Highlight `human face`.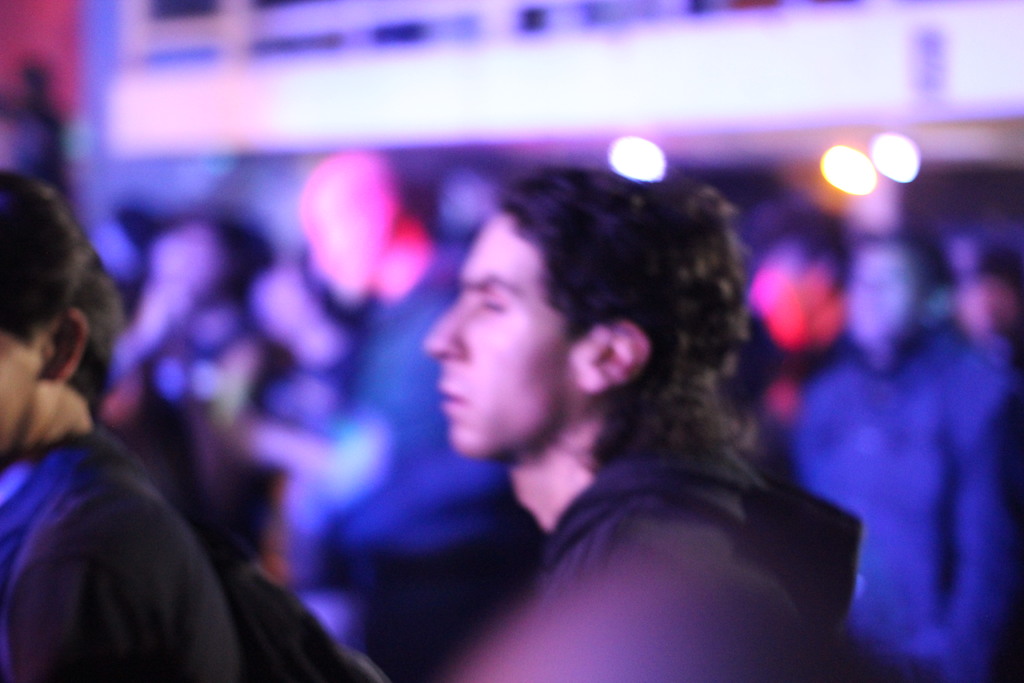
Highlighted region: {"left": 154, "top": 224, "right": 227, "bottom": 298}.
